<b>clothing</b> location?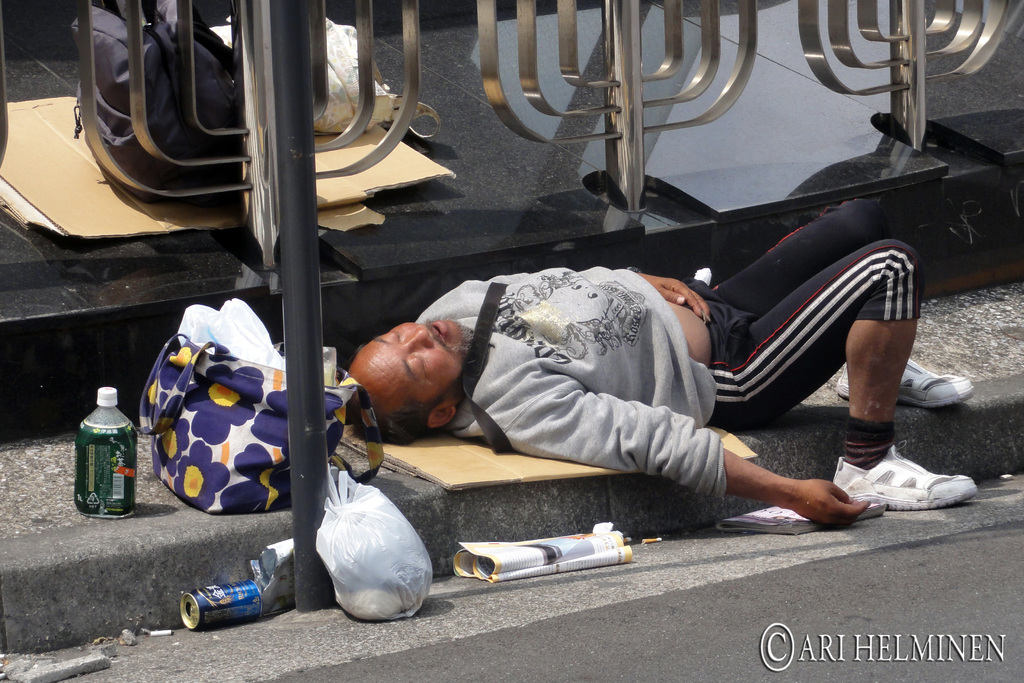
417:201:923:487
